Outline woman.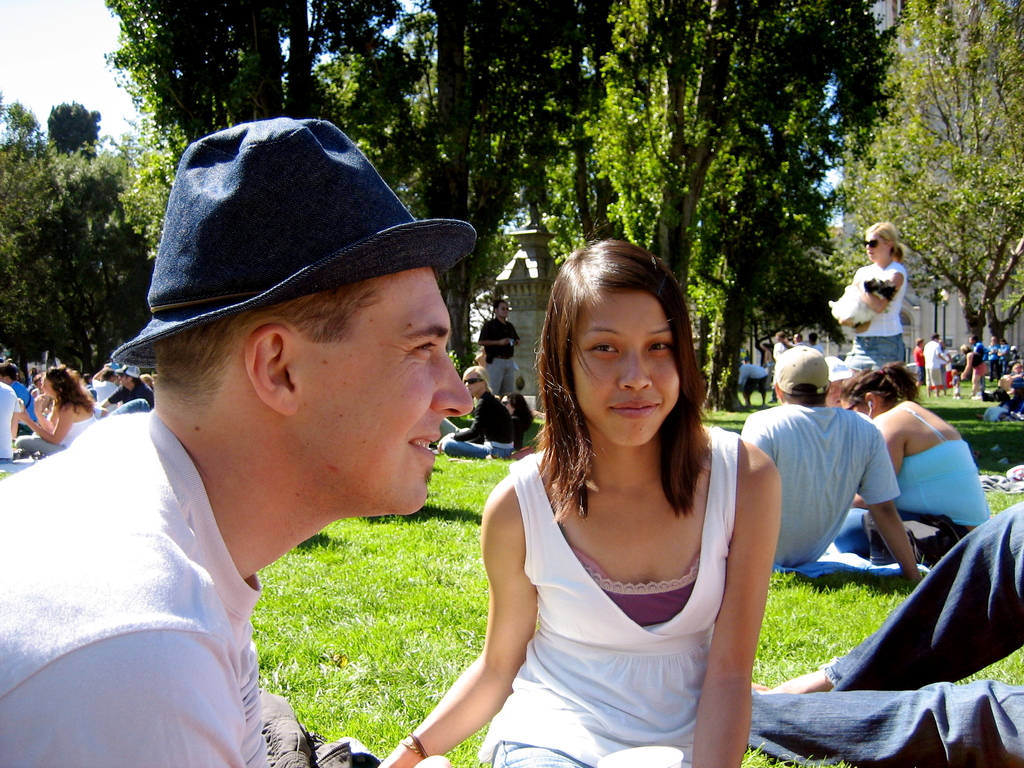
Outline: box(375, 233, 778, 767).
